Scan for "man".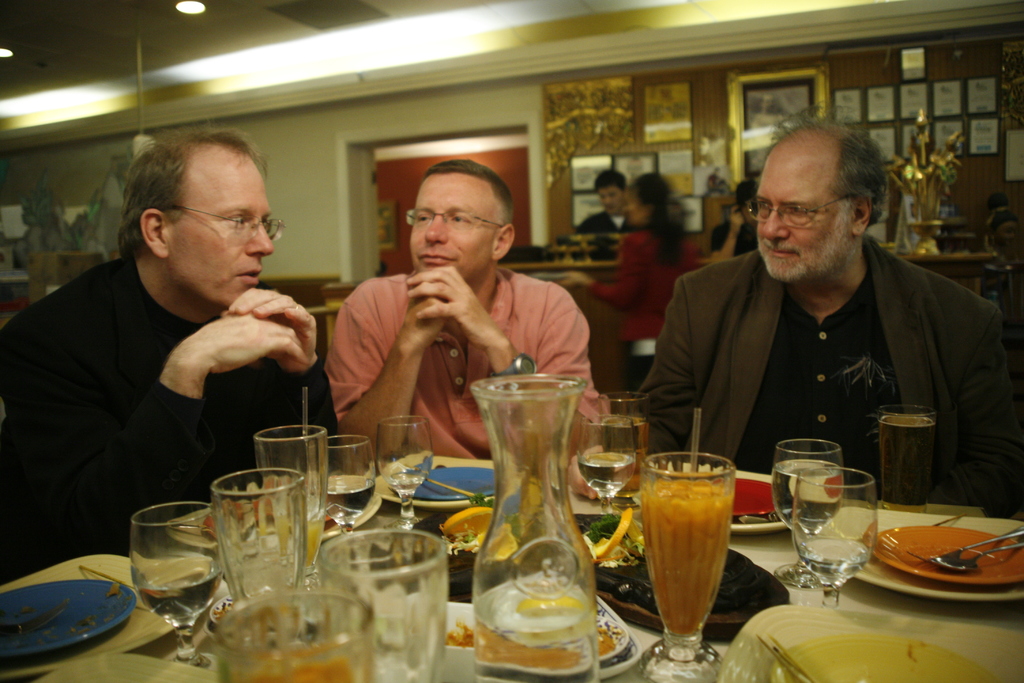
Scan result: region(10, 138, 342, 562).
